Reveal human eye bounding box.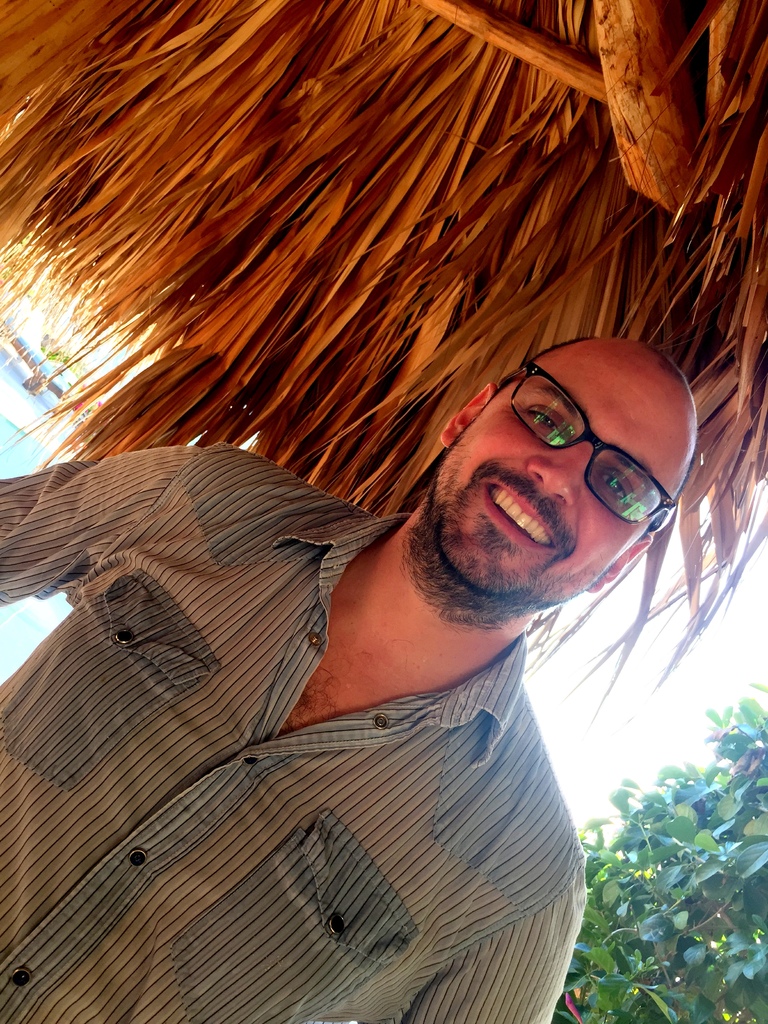
Revealed: box(604, 468, 636, 511).
